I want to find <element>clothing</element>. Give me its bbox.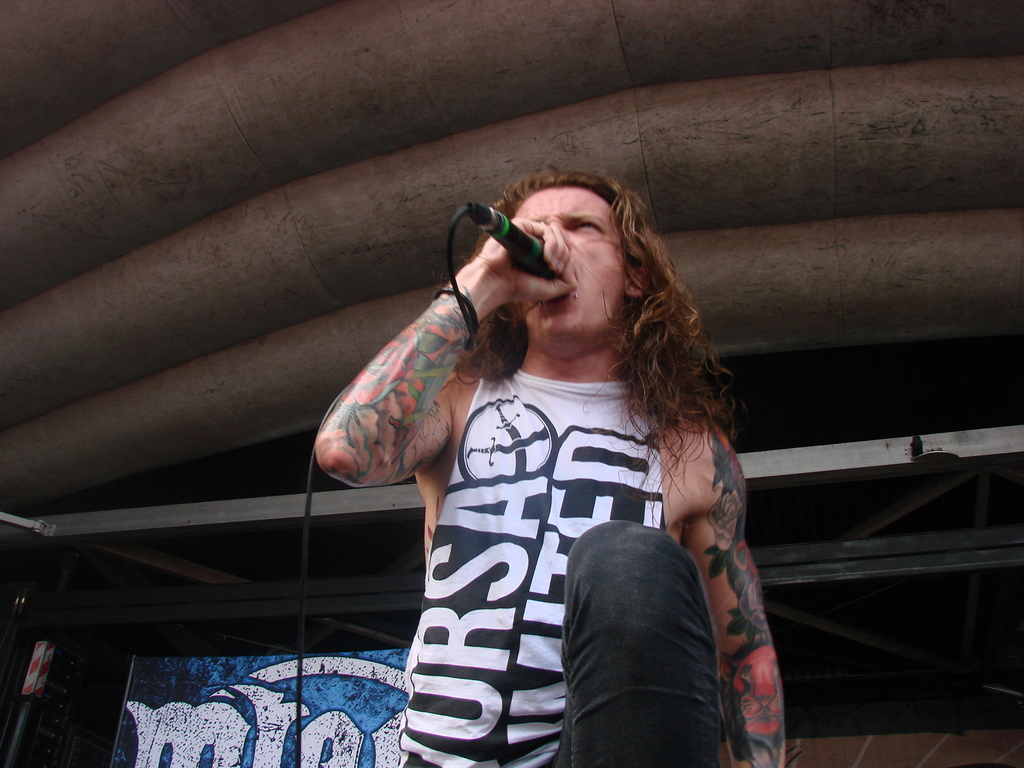
left=442, top=290, right=790, bottom=746.
